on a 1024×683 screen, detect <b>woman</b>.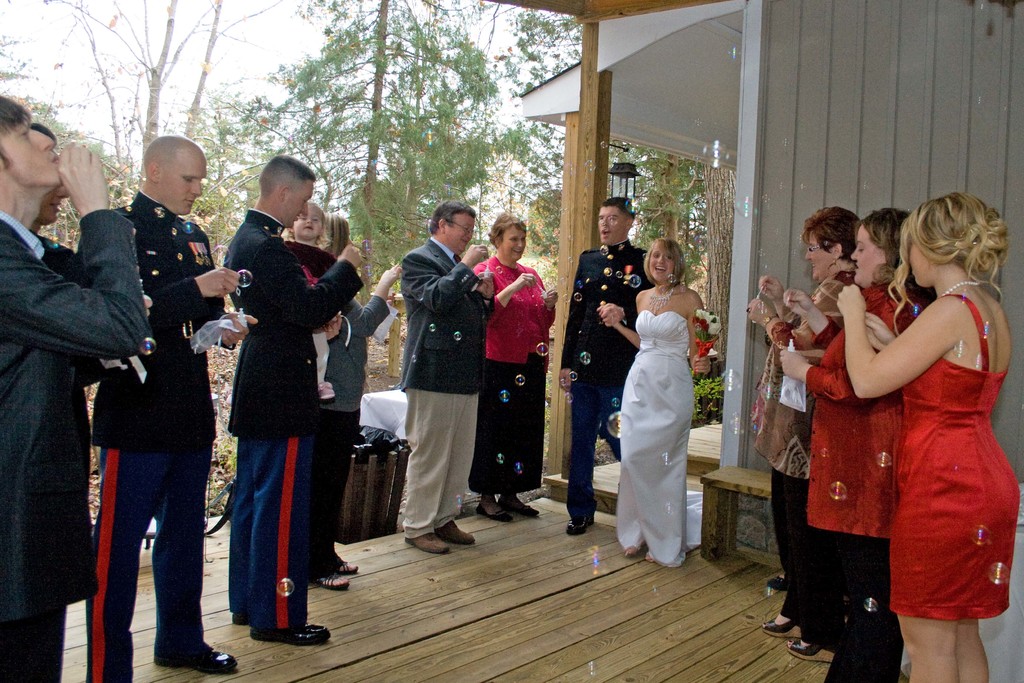
837:190:1020:682.
